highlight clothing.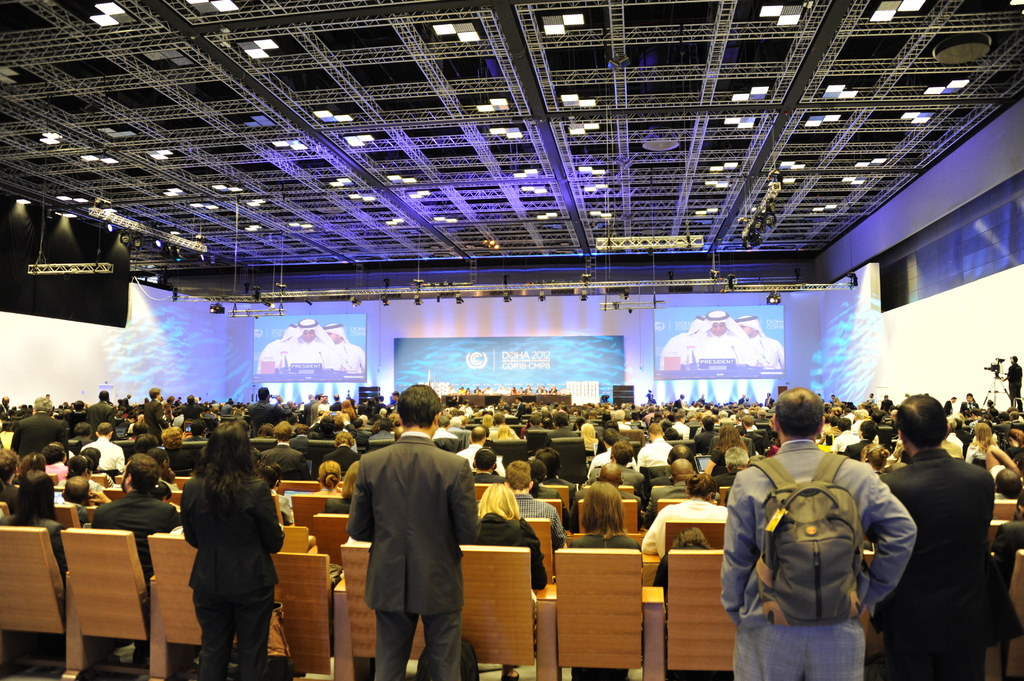
Highlighted region: (x1=311, y1=396, x2=322, y2=420).
